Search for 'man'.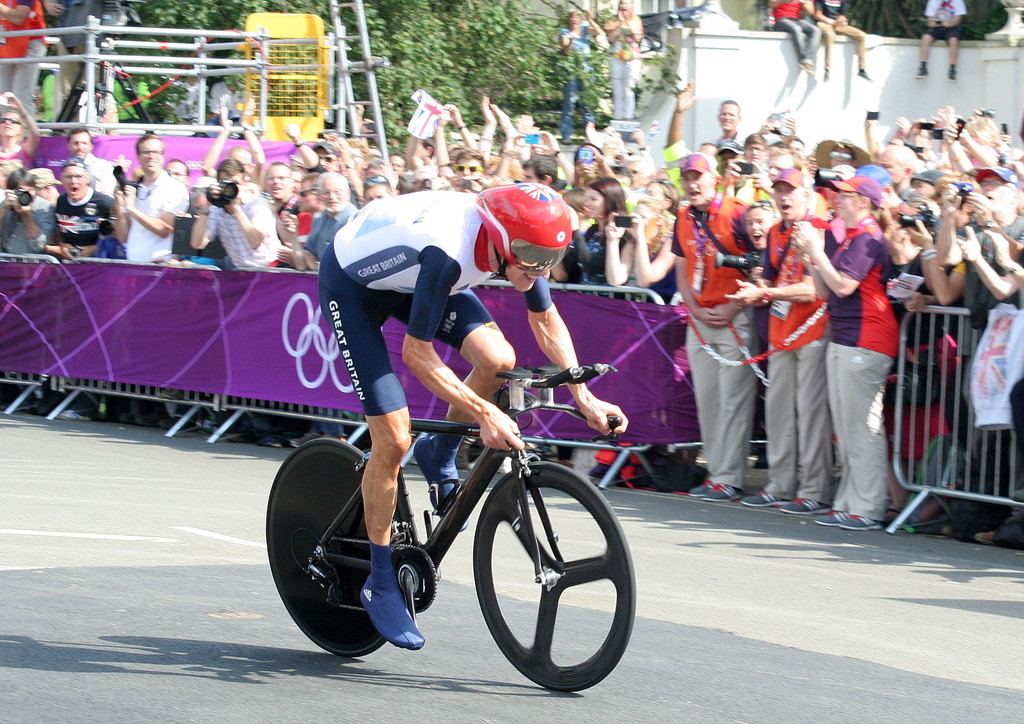
Found at [left=0, top=163, right=55, bottom=261].
